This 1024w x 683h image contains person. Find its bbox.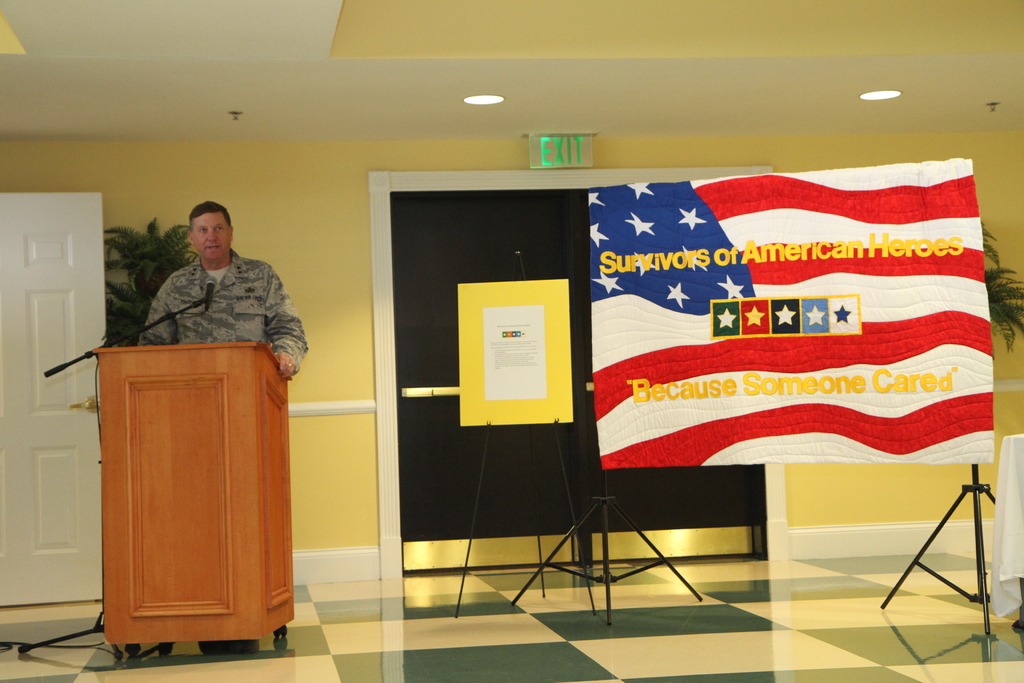
[x1=127, y1=209, x2=292, y2=377].
